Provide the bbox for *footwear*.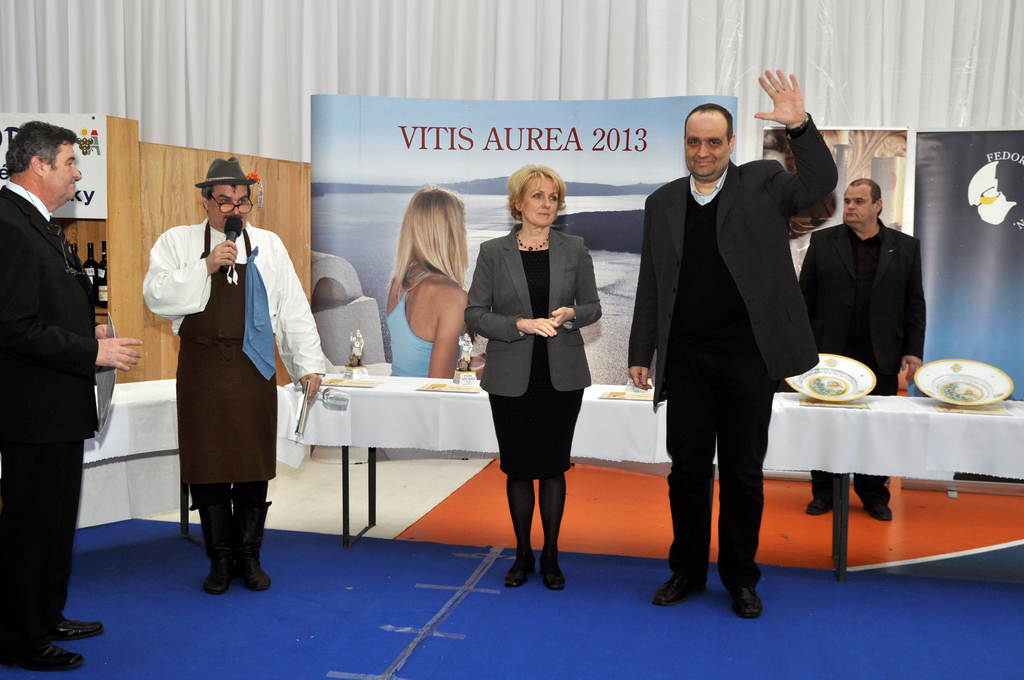
[539,544,569,590].
